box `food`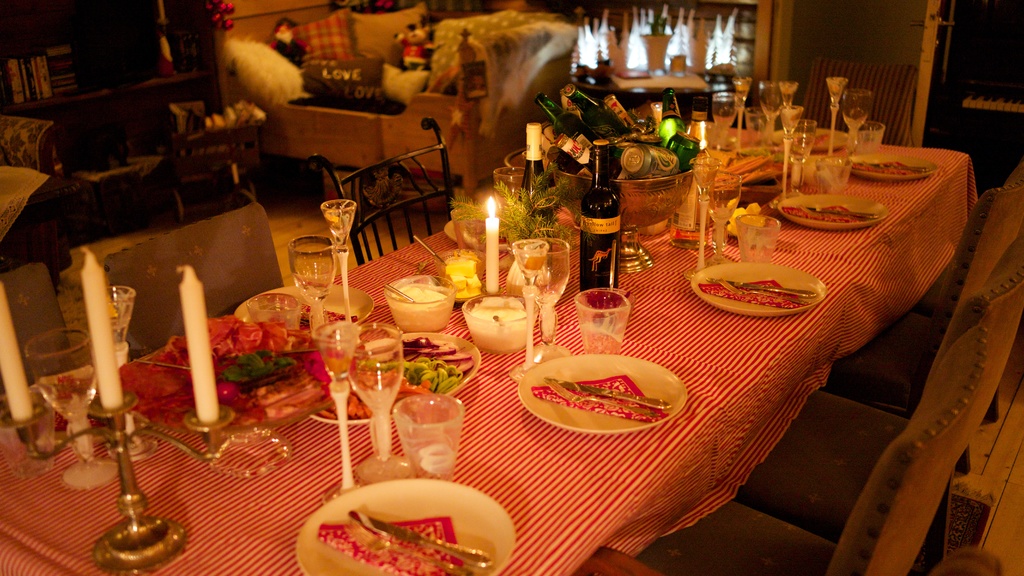
727:200:765:235
